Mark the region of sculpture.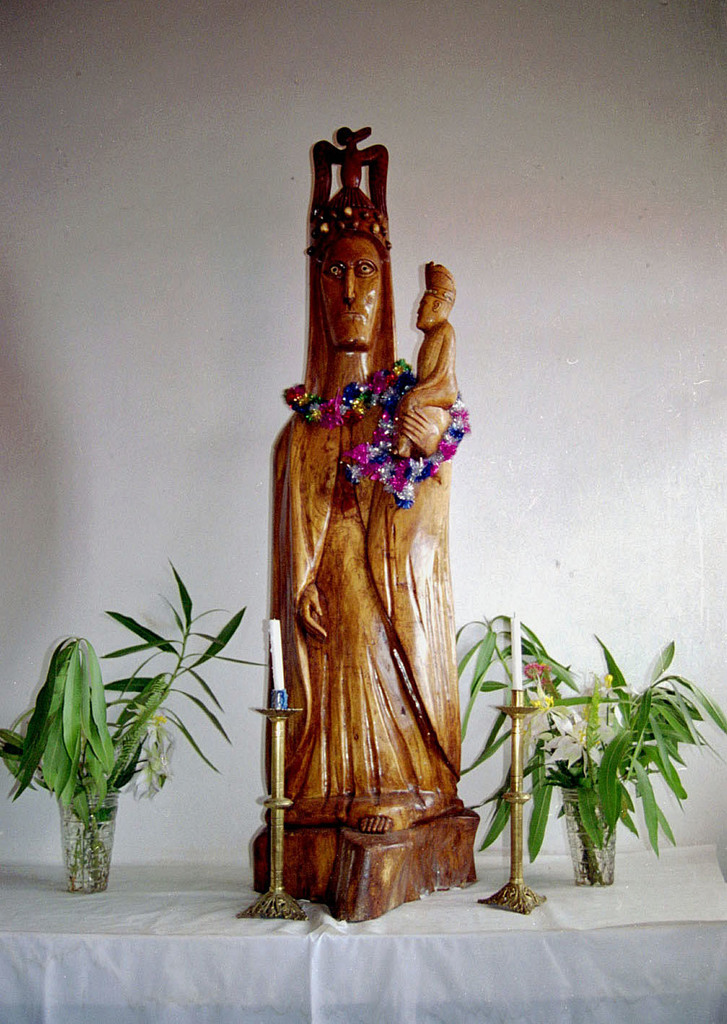
Region: <box>215,138,511,927</box>.
